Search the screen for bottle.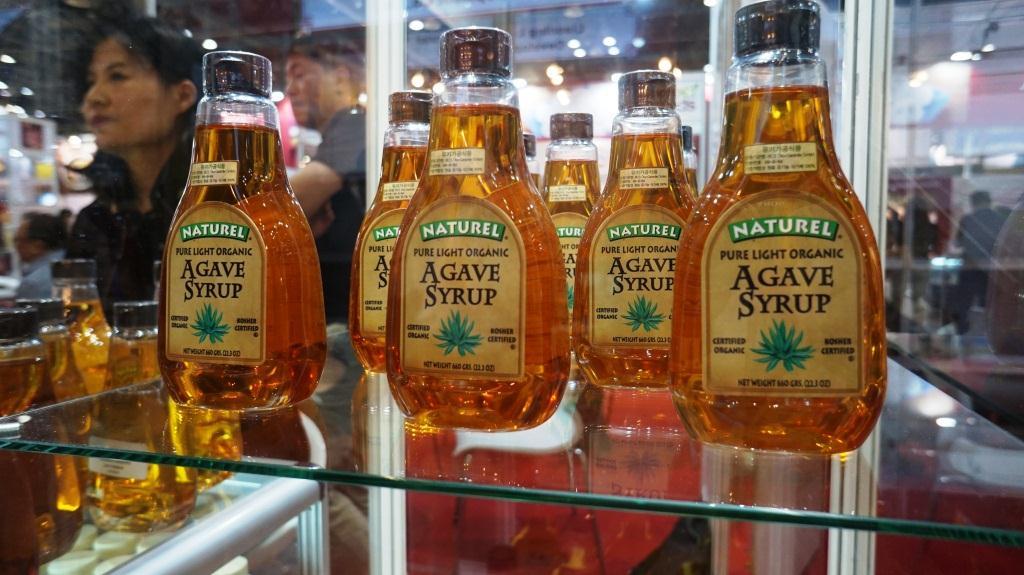
Found at bbox=[377, 20, 569, 434].
